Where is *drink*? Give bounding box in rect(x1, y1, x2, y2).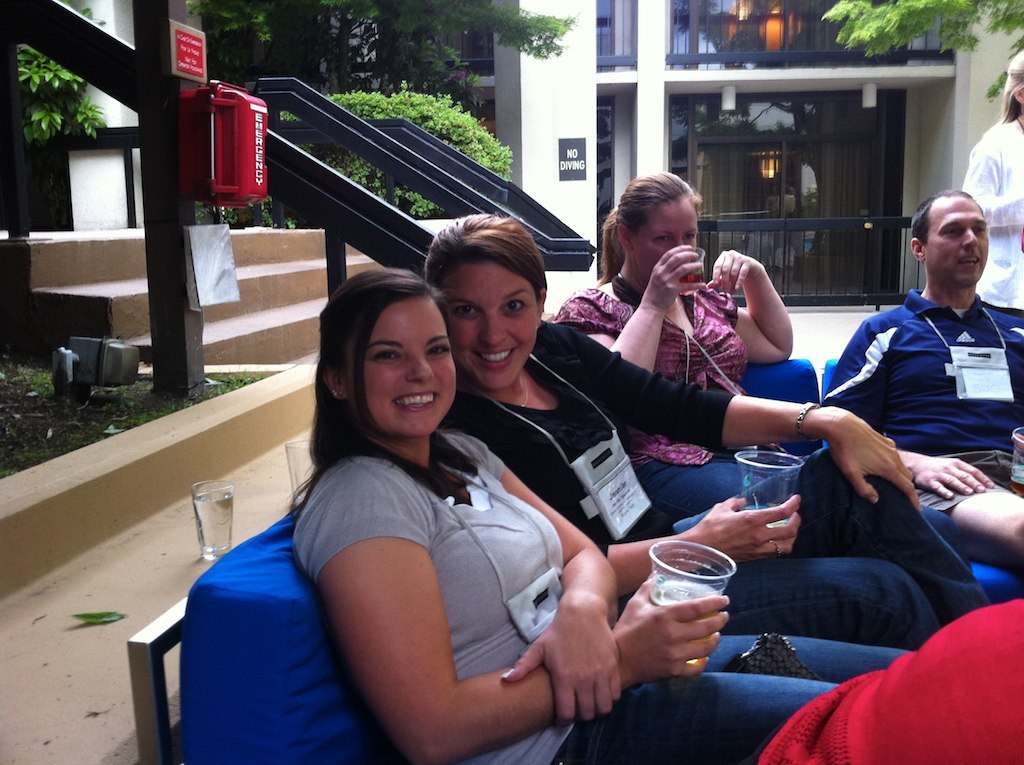
rect(1008, 468, 1023, 505).
